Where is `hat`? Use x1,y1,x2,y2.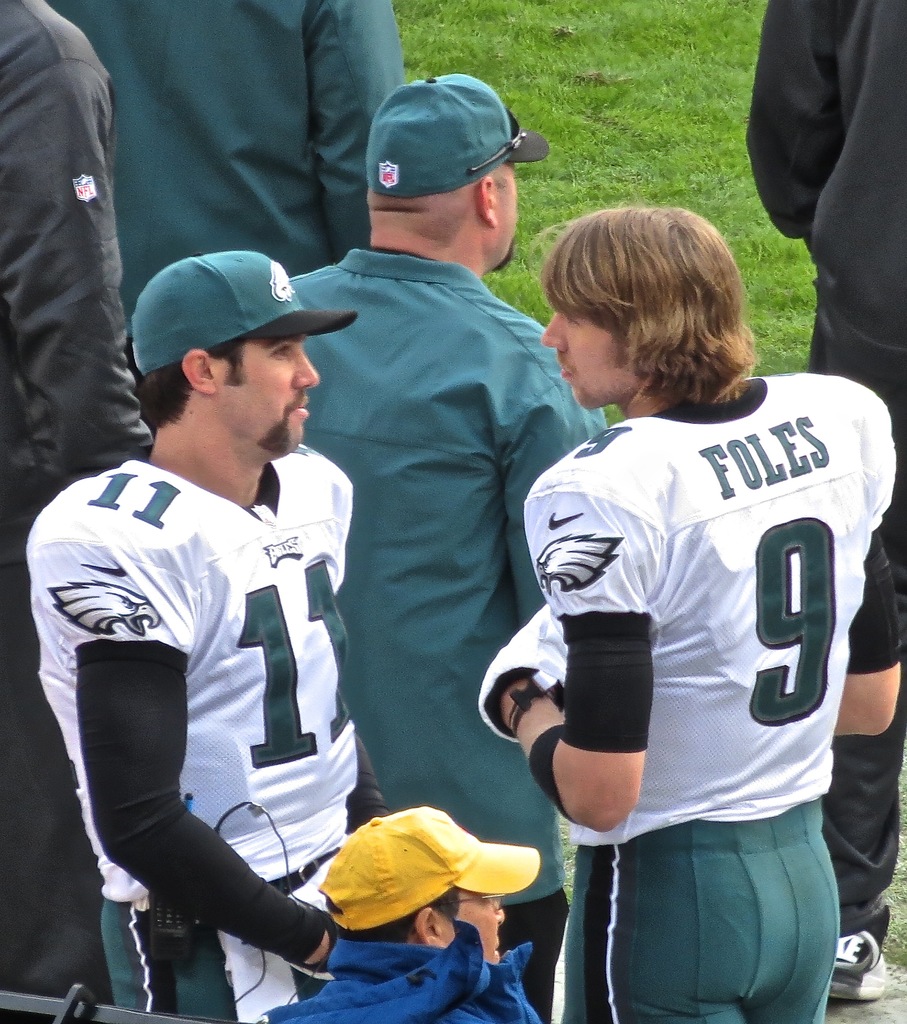
131,251,360,378.
